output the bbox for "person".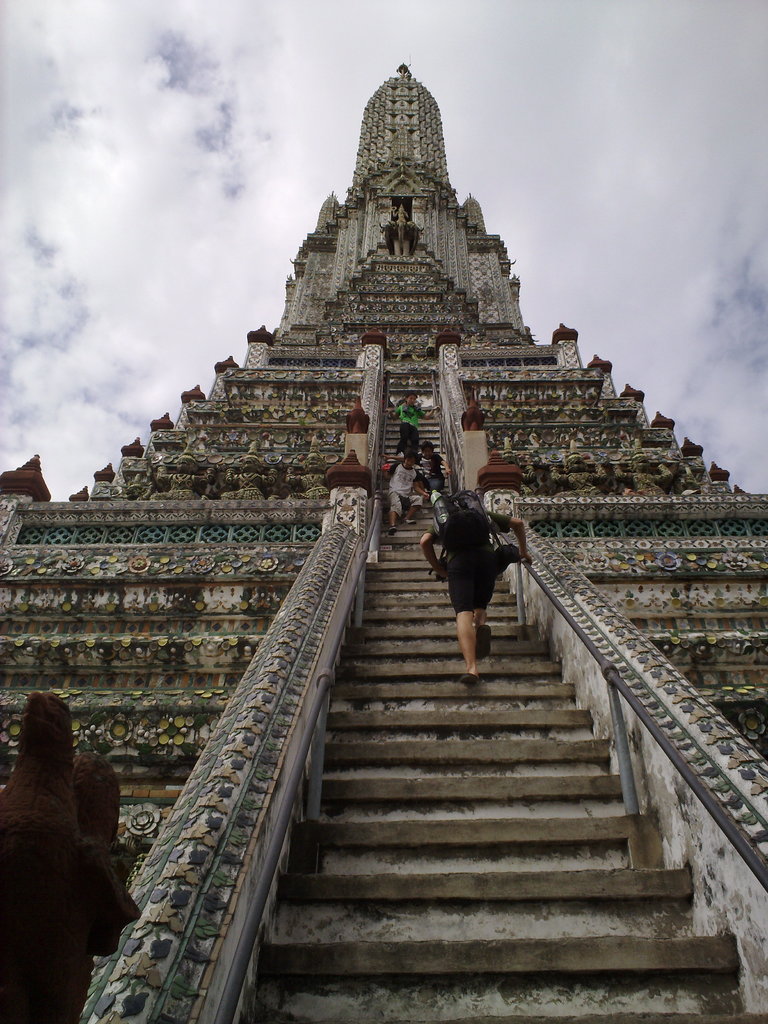
bbox=(429, 462, 536, 678).
